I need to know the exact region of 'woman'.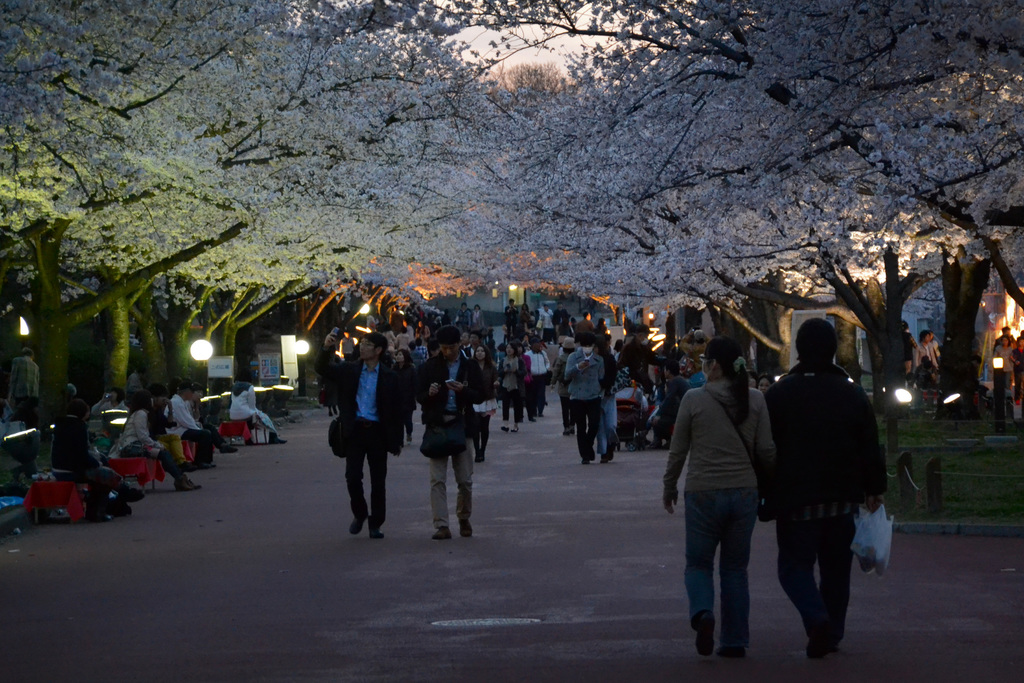
Region: <region>115, 392, 196, 492</region>.
